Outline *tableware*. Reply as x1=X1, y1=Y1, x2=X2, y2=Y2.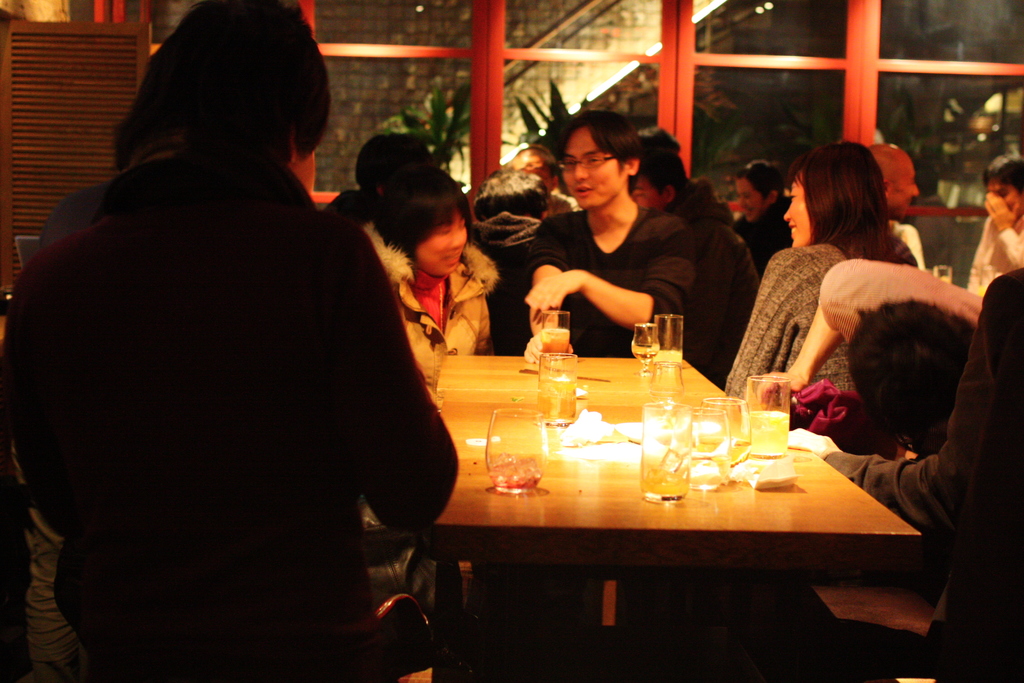
x1=539, y1=309, x2=569, y2=370.
